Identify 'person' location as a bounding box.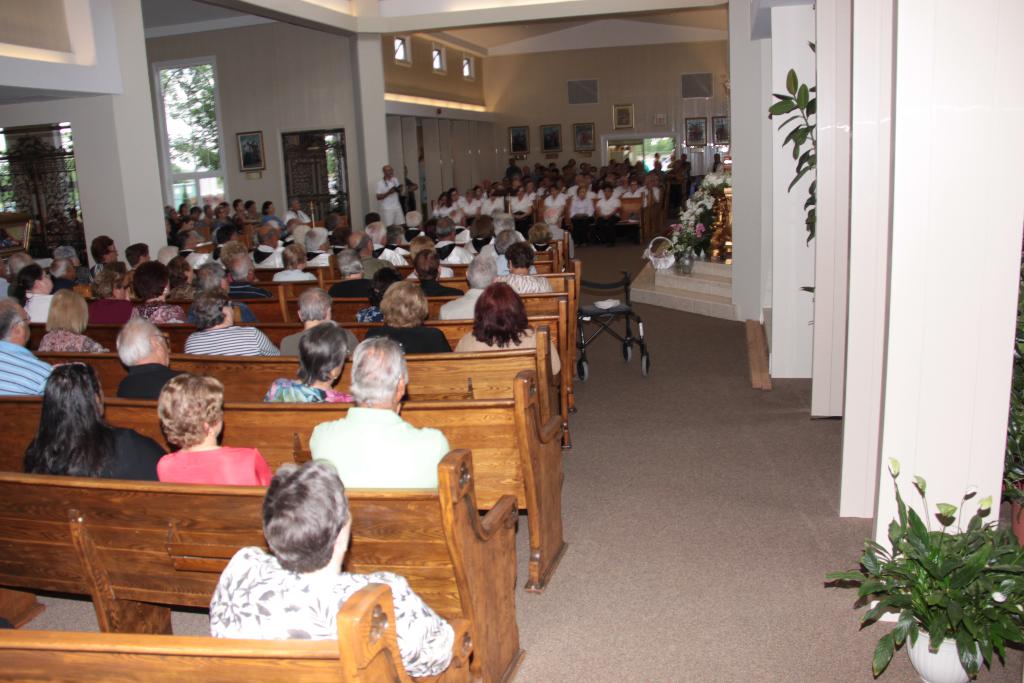
{"x1": 86, "y1": 267, "x2": 139, "y2": 327}.
